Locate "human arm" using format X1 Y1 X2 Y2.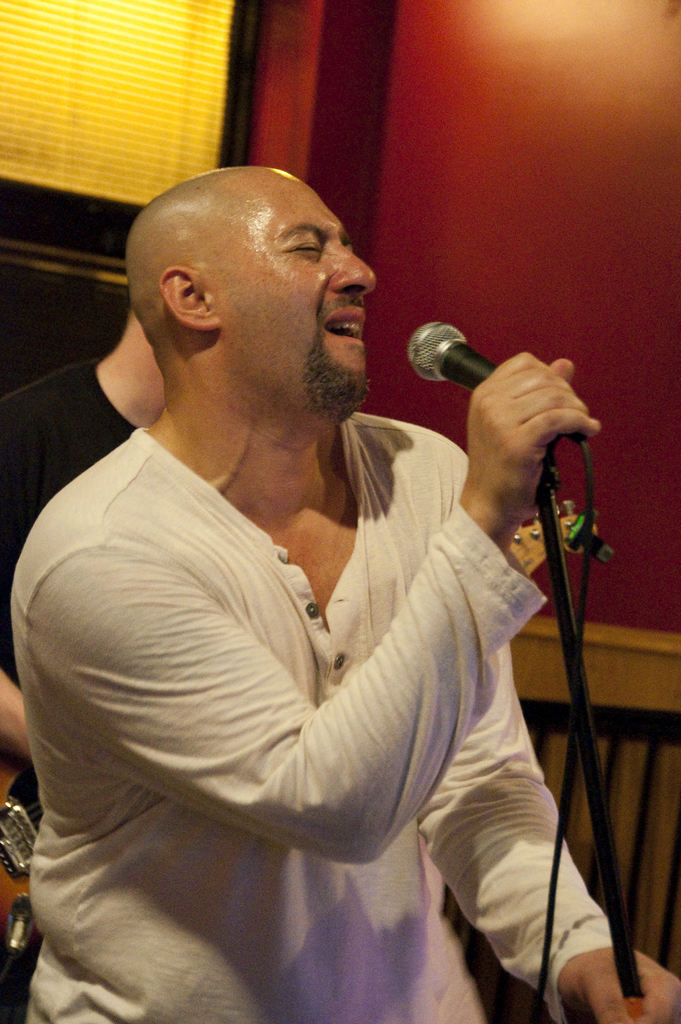
0 676 40 760.
